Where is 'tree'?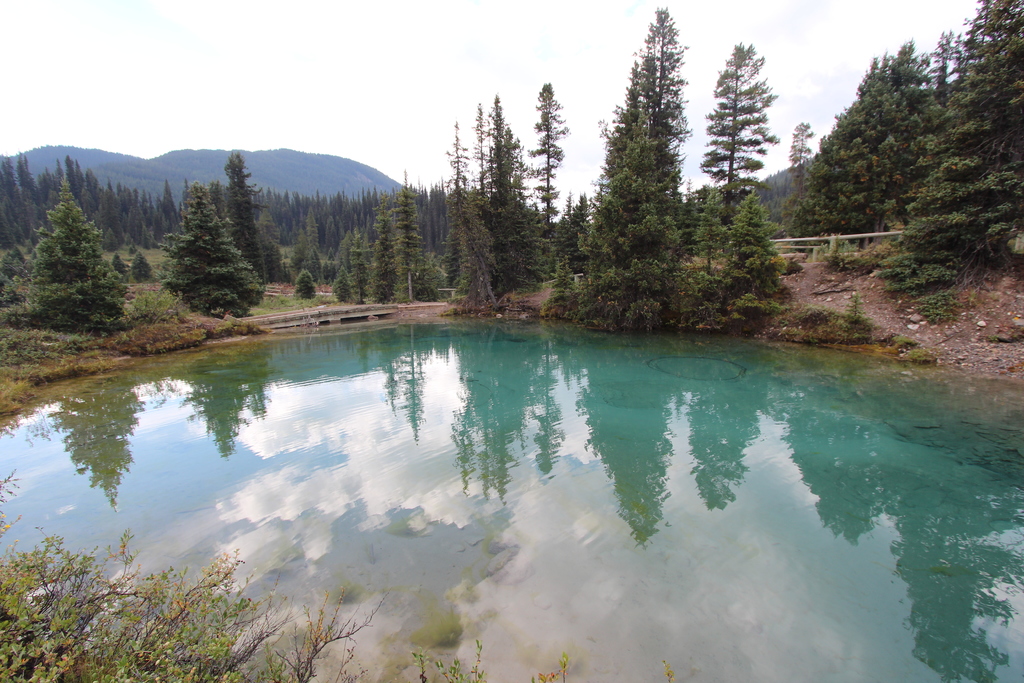
BBox(294, 258, 332, 304).
